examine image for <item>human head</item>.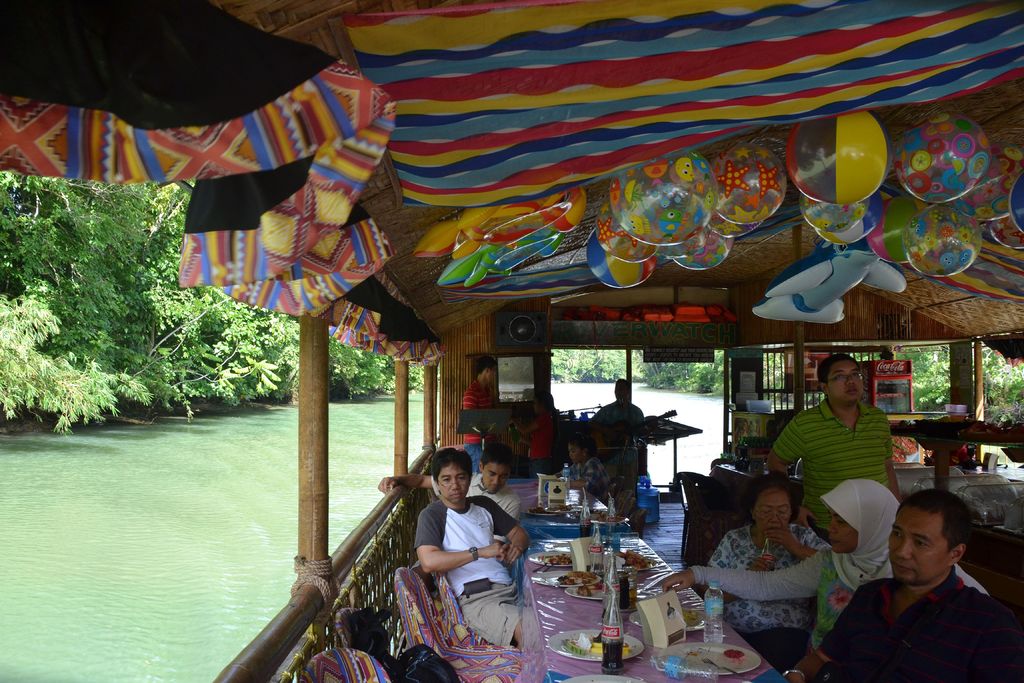
Examination result: [476, 361, 499, 386].
